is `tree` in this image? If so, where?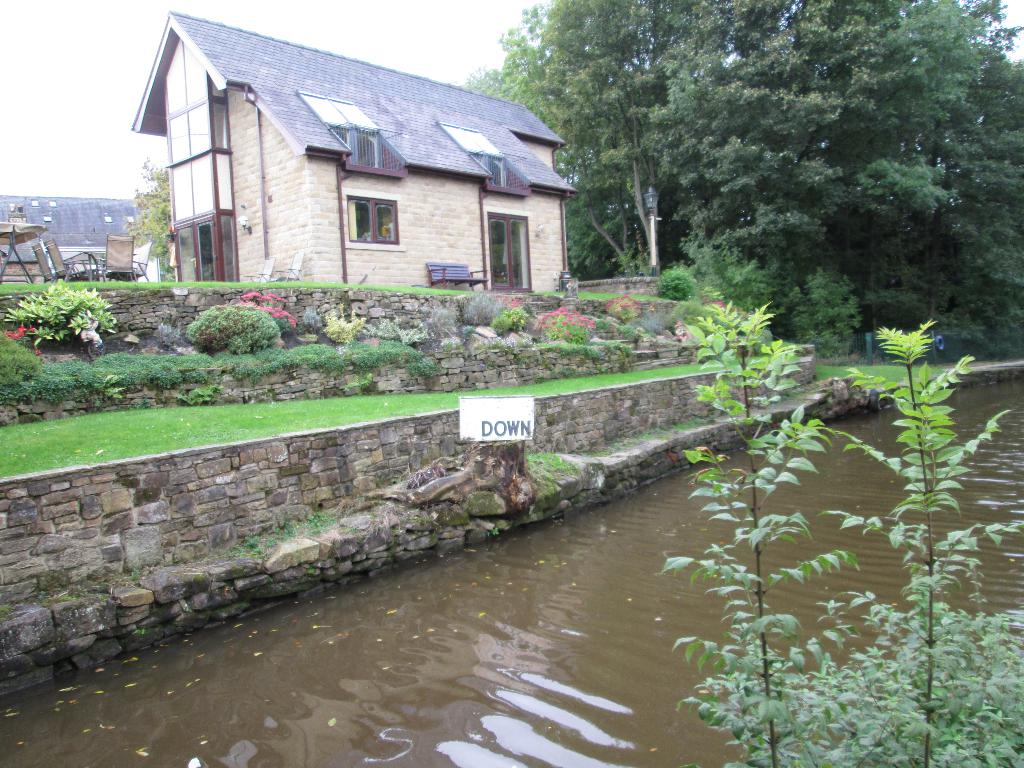
Yes, at 729,0,1023,313.
